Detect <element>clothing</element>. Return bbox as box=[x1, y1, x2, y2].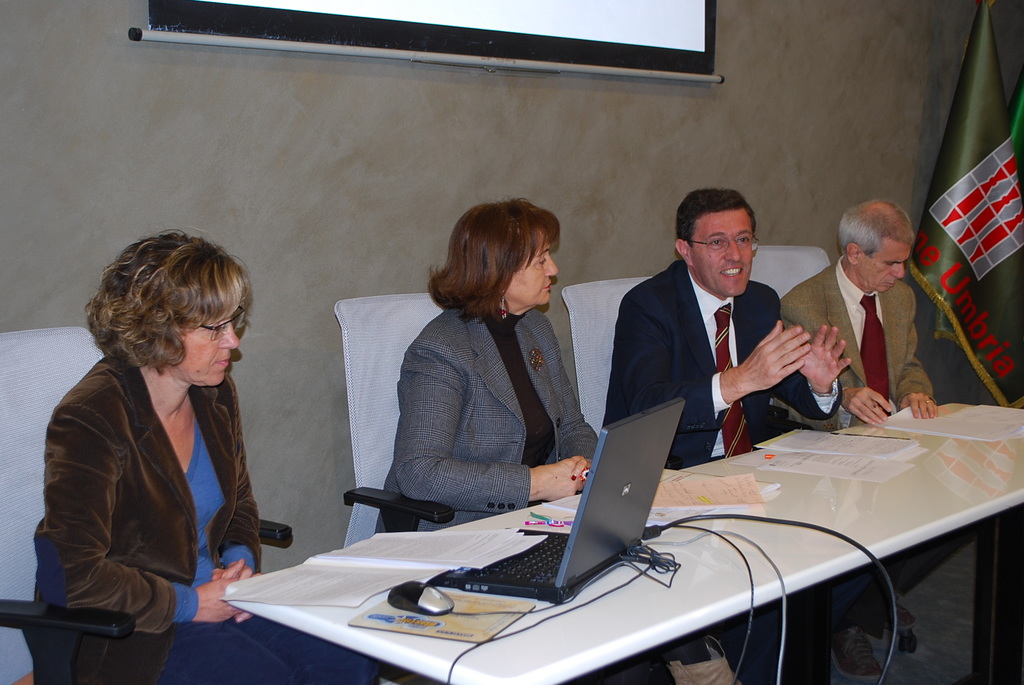
box=[397, 283, 593, 500].
